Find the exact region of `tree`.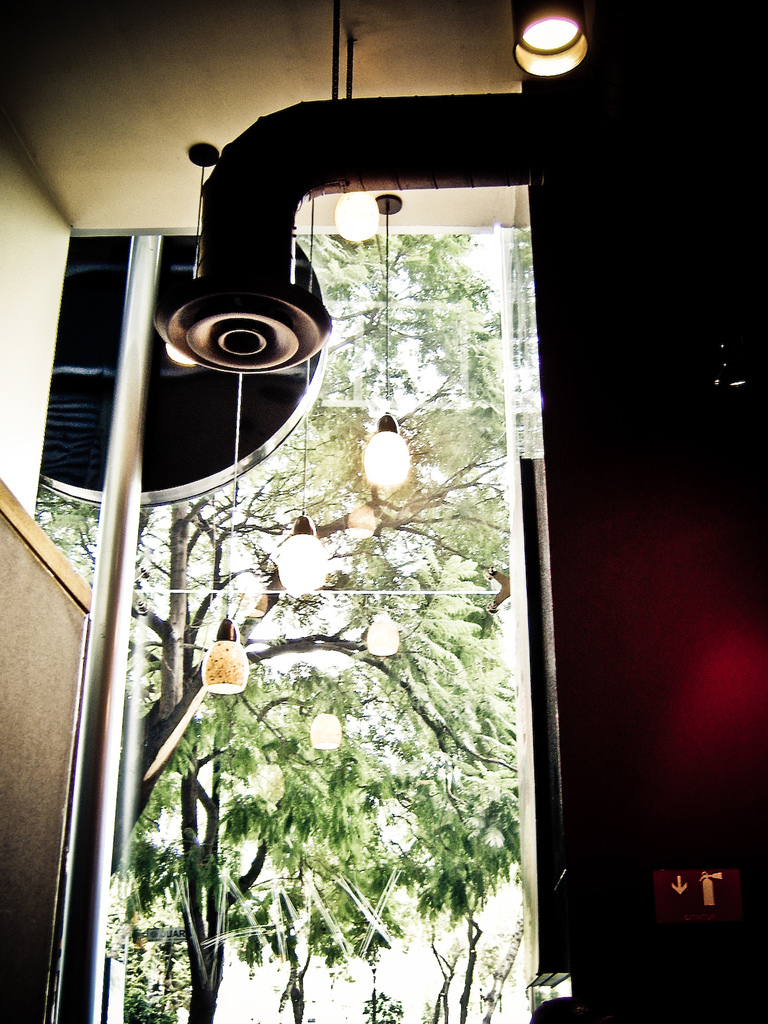
Exact region: left=0, top=74, right=641, bottom=962.
